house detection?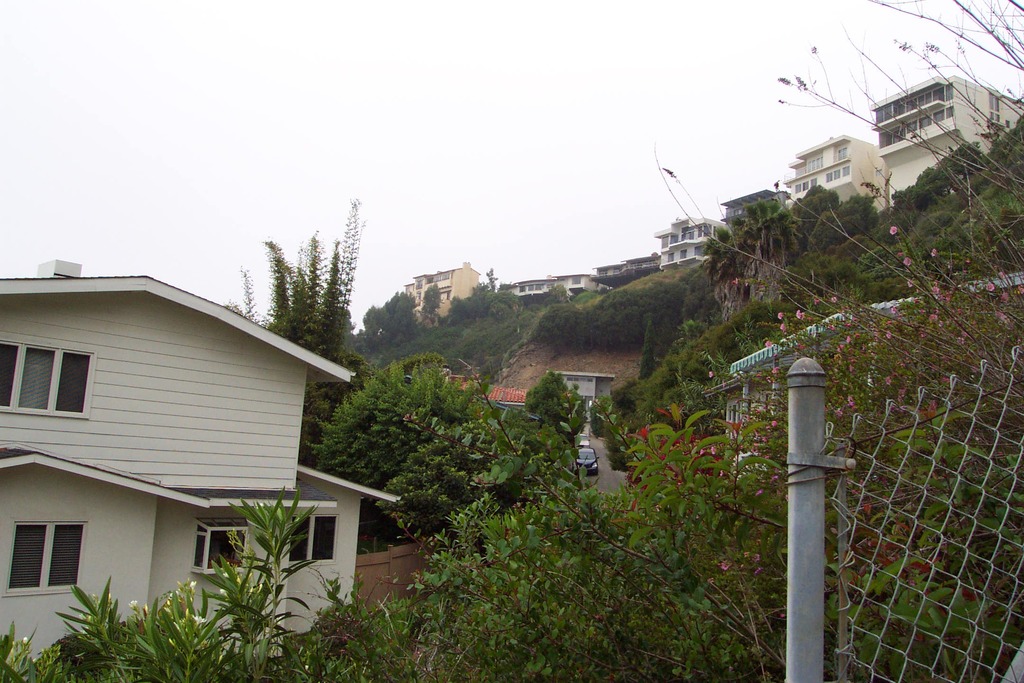
735, 272, 1023, 470
